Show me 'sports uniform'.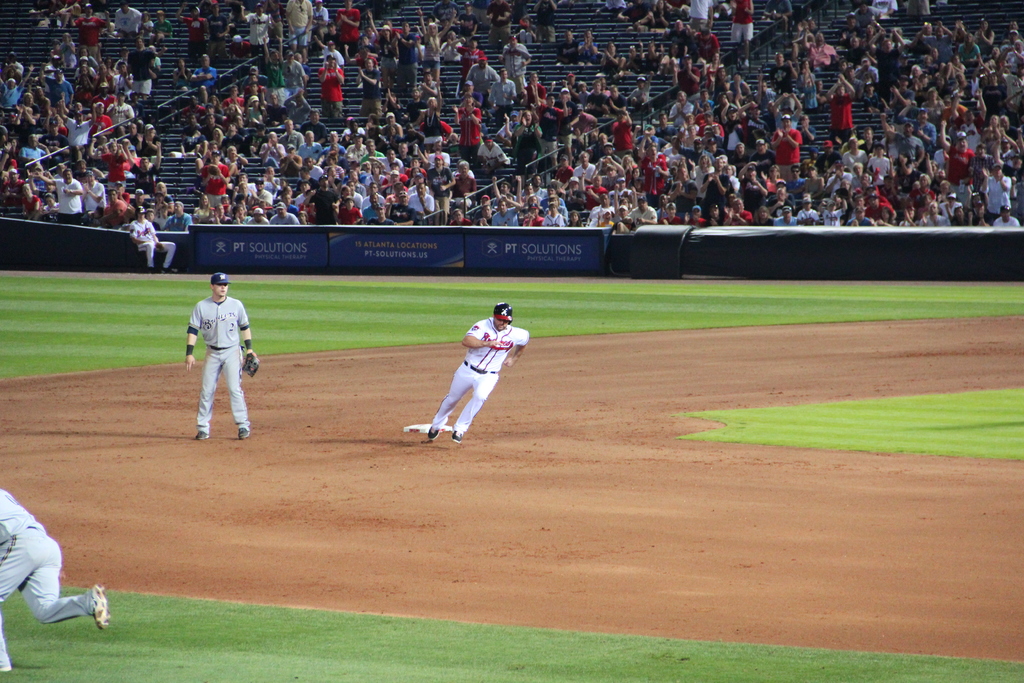
'sports uniform' is here: [756, 90, 780, 104].
